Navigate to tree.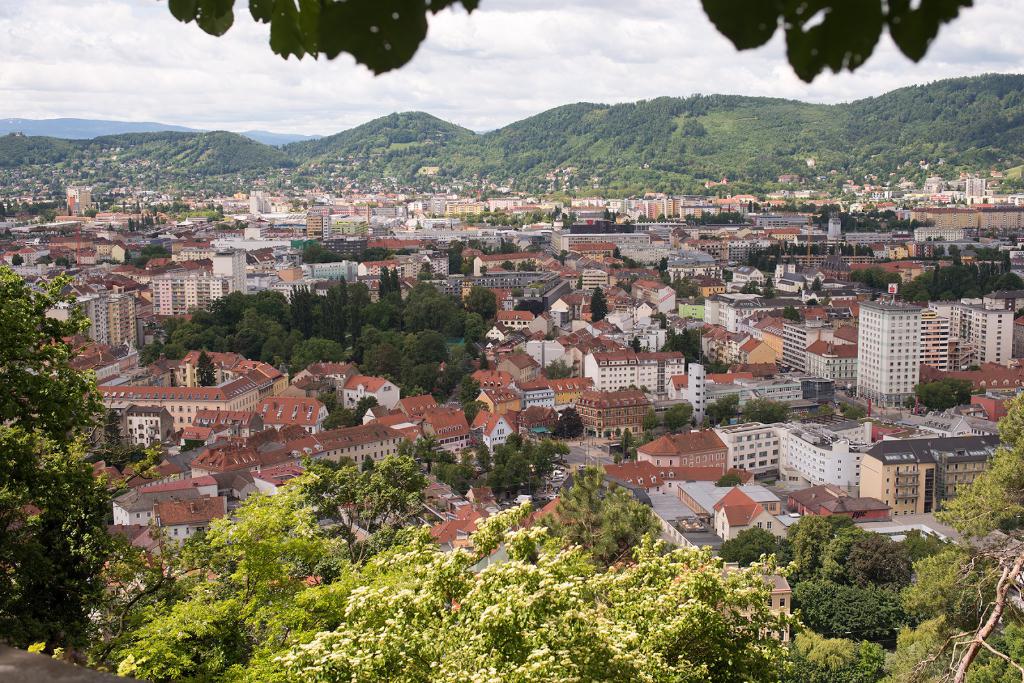
Navigation target: (x1=274, y1=458, x2=456, y2=572).
